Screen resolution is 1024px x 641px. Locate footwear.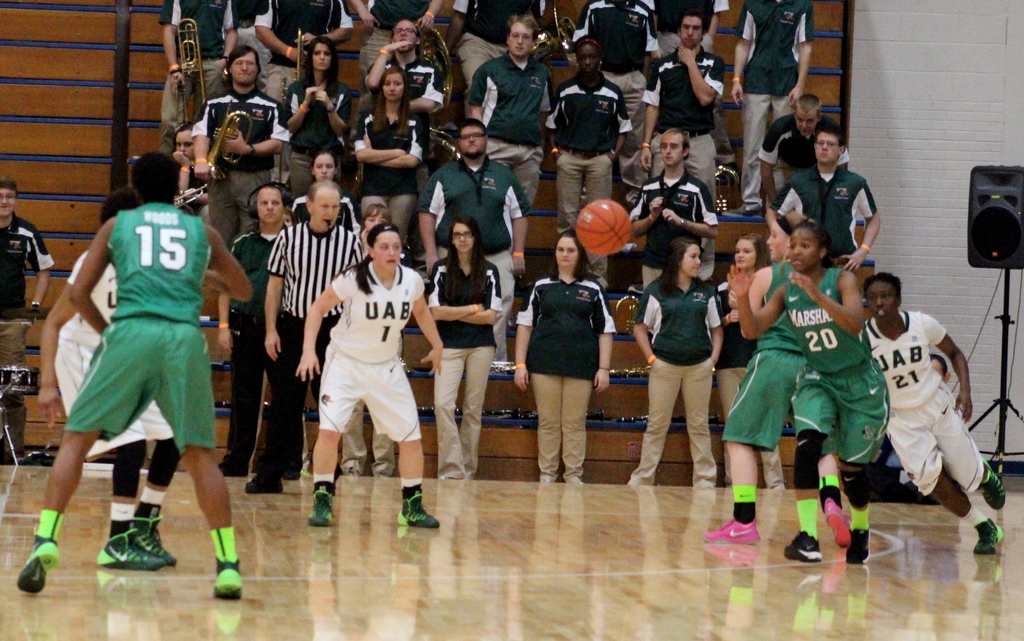
531/477/552/486.
